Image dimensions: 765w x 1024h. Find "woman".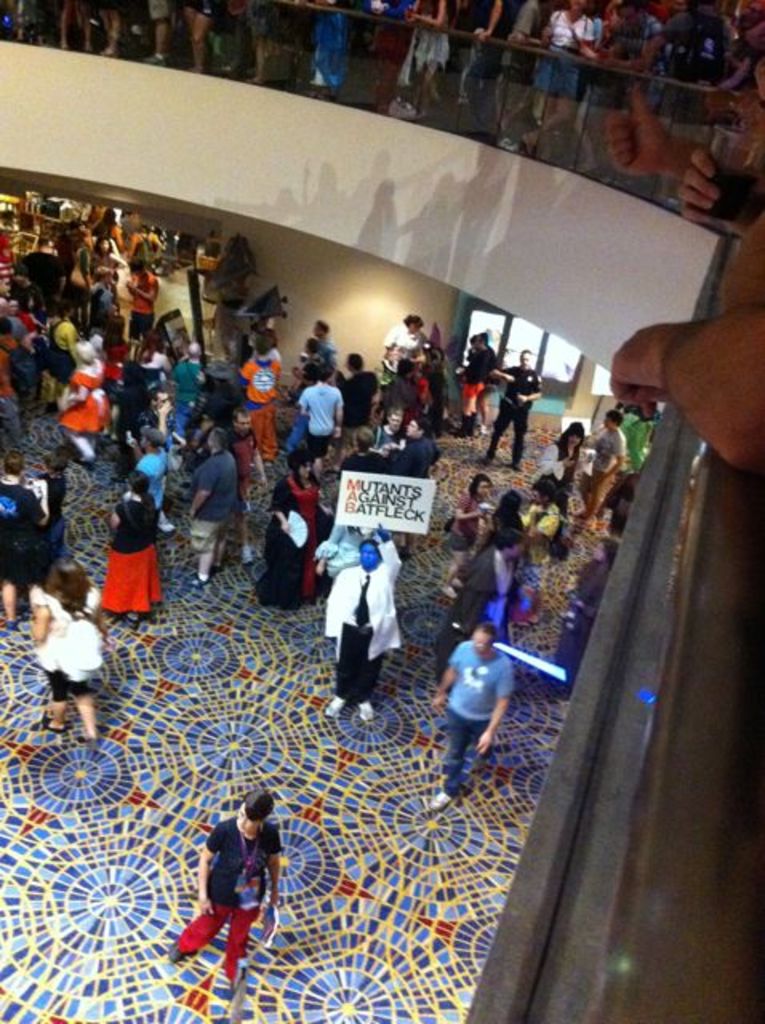
(536,0,594,150).
